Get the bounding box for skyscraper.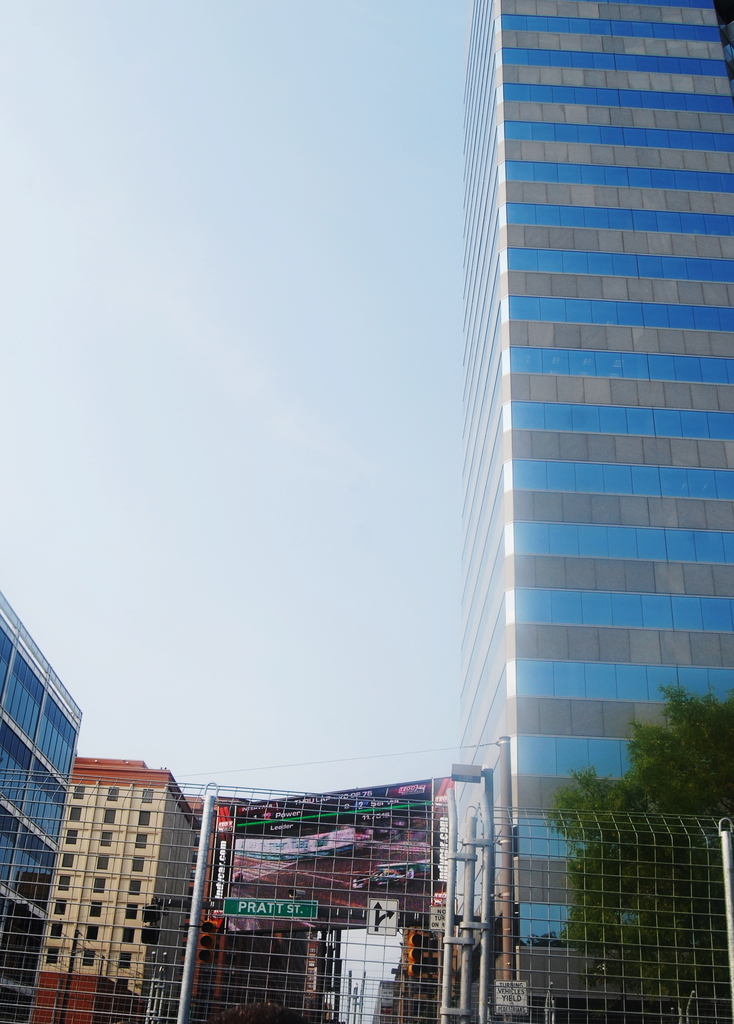
<bbox>416, 13, 720, 955</bbox>.
